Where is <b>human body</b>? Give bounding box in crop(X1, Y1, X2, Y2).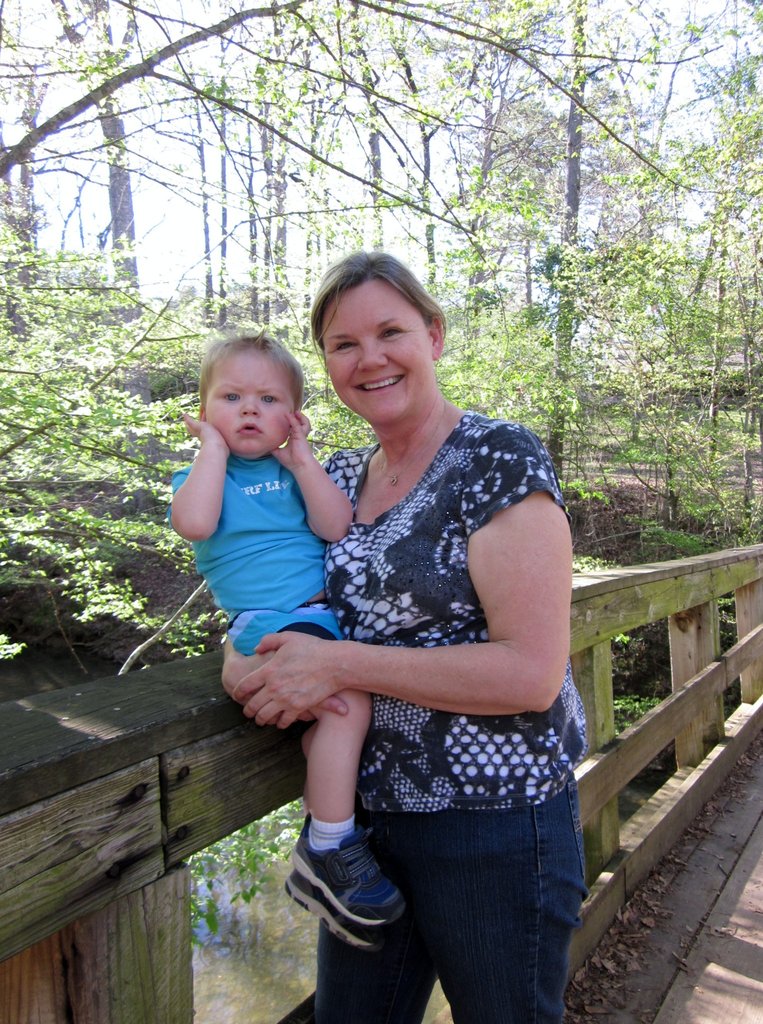
crop(165, 407, 431, 949).
